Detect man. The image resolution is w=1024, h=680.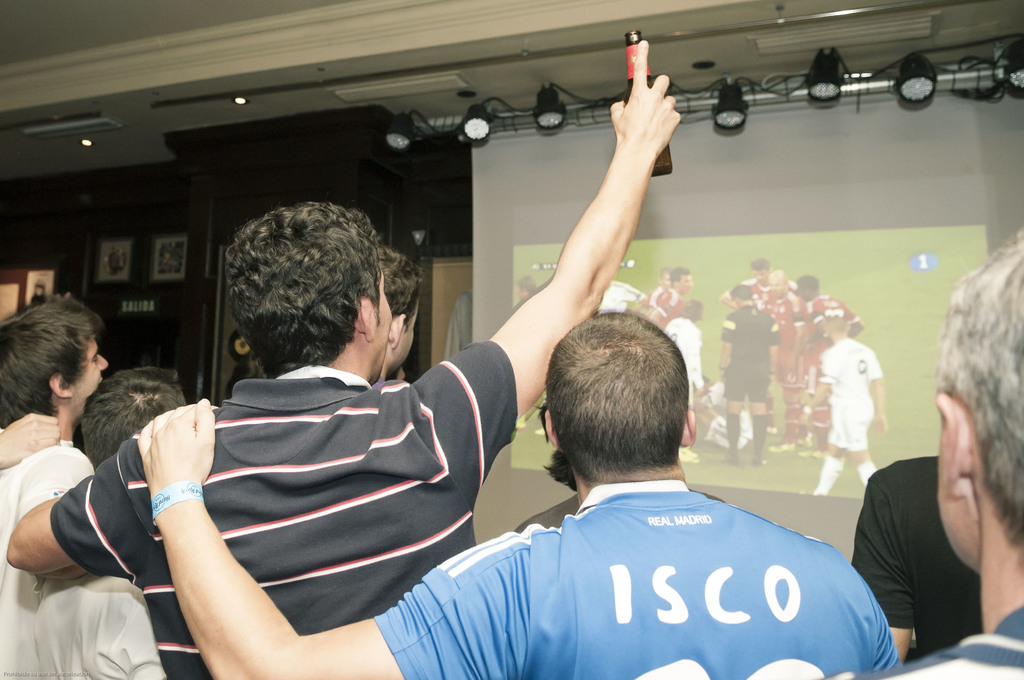
714:279:772:465.
